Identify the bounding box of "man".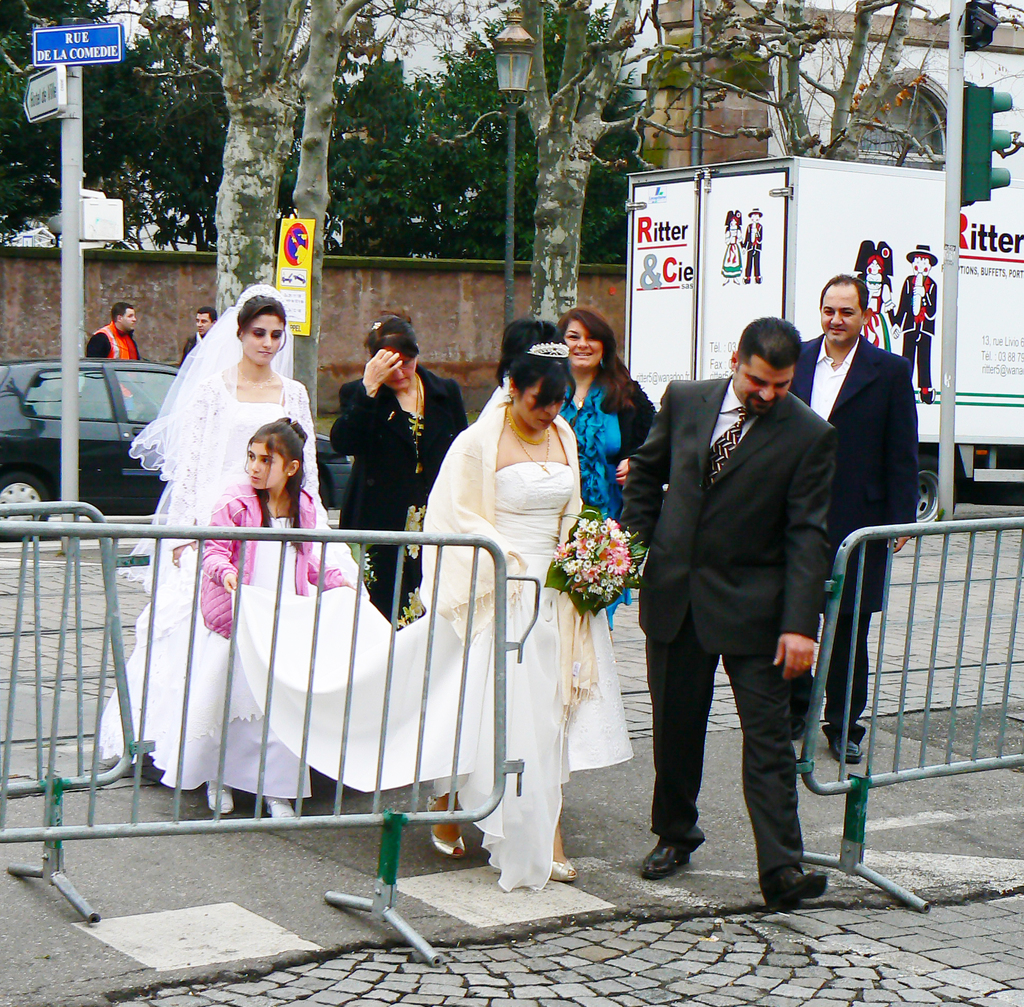
box=[179, 303, 220, 368].
